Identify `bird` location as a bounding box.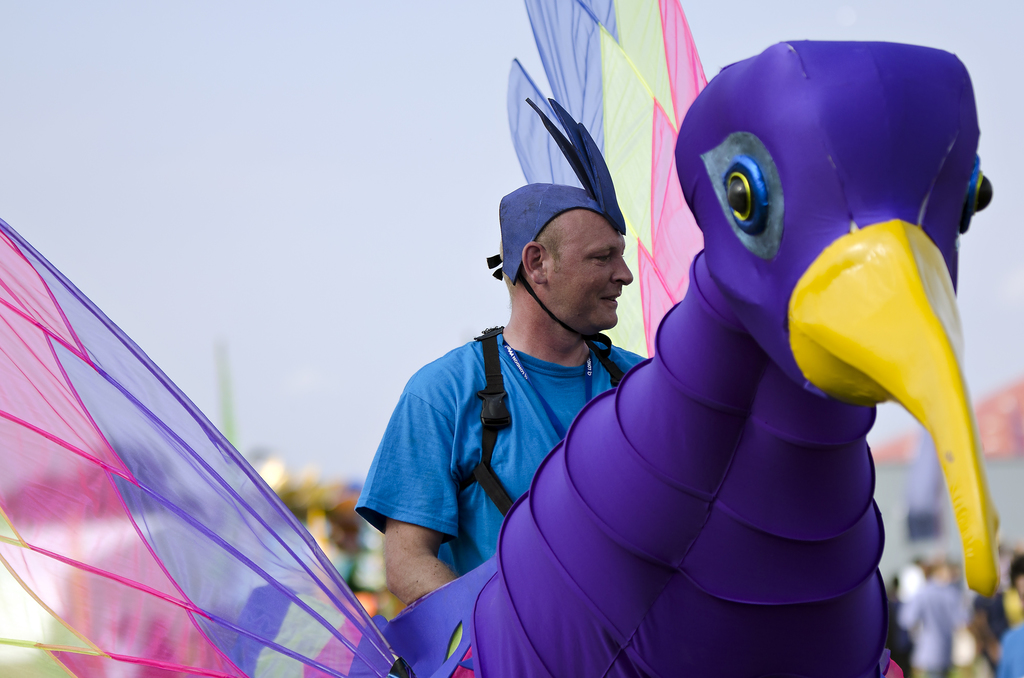
(0,0,1000,677).
